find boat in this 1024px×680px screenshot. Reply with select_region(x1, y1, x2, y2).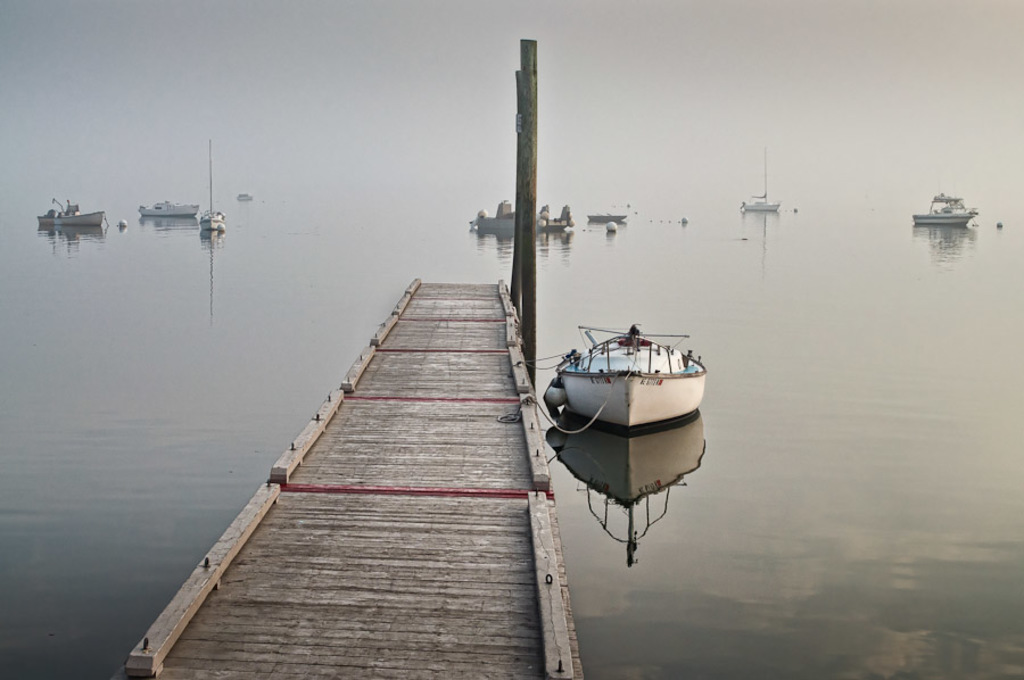
select_region(197, 136, 225, 235).
